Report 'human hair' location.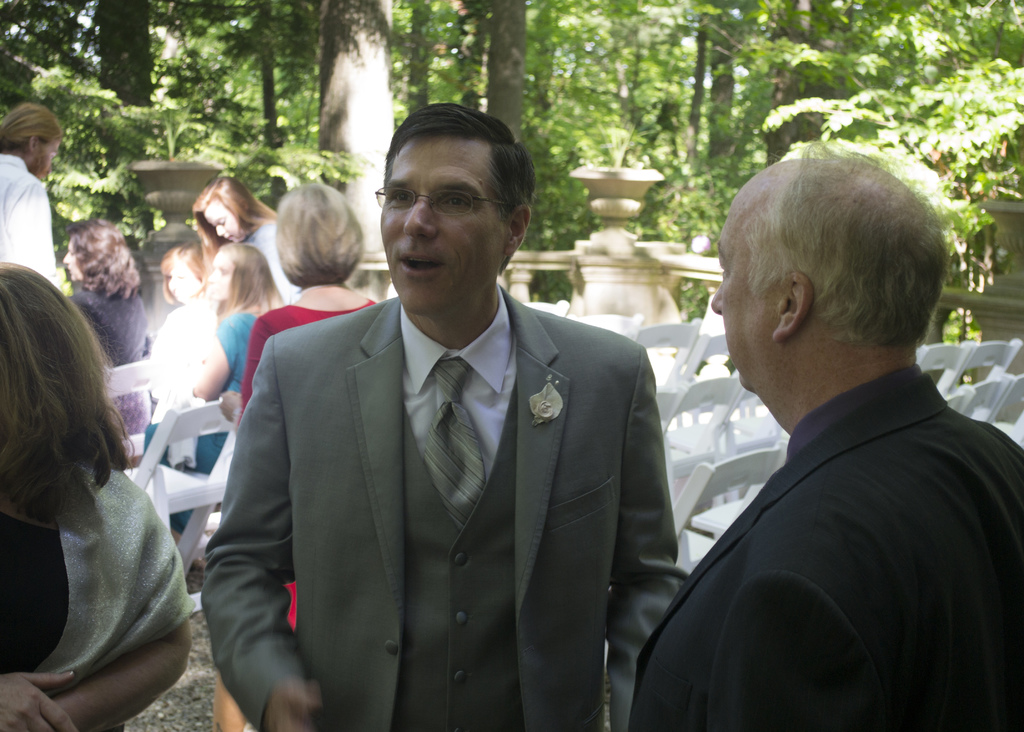
Report: BBox(273, 182, 370, 287).
